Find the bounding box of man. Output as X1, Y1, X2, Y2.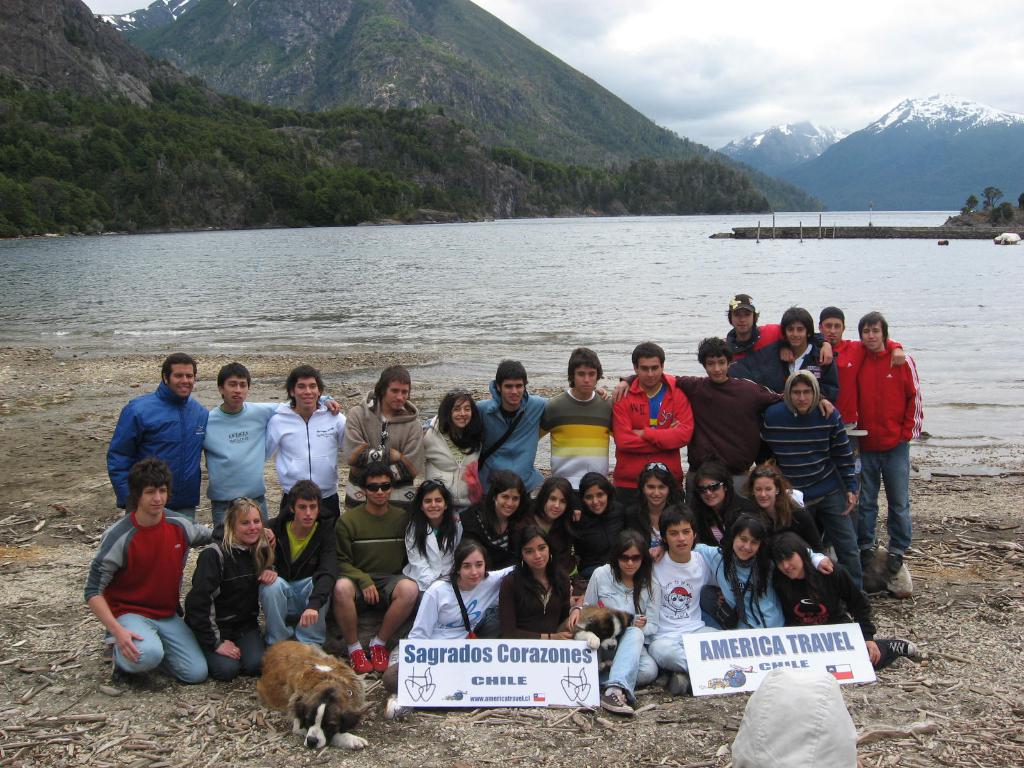
263, 361, 349, 521.
